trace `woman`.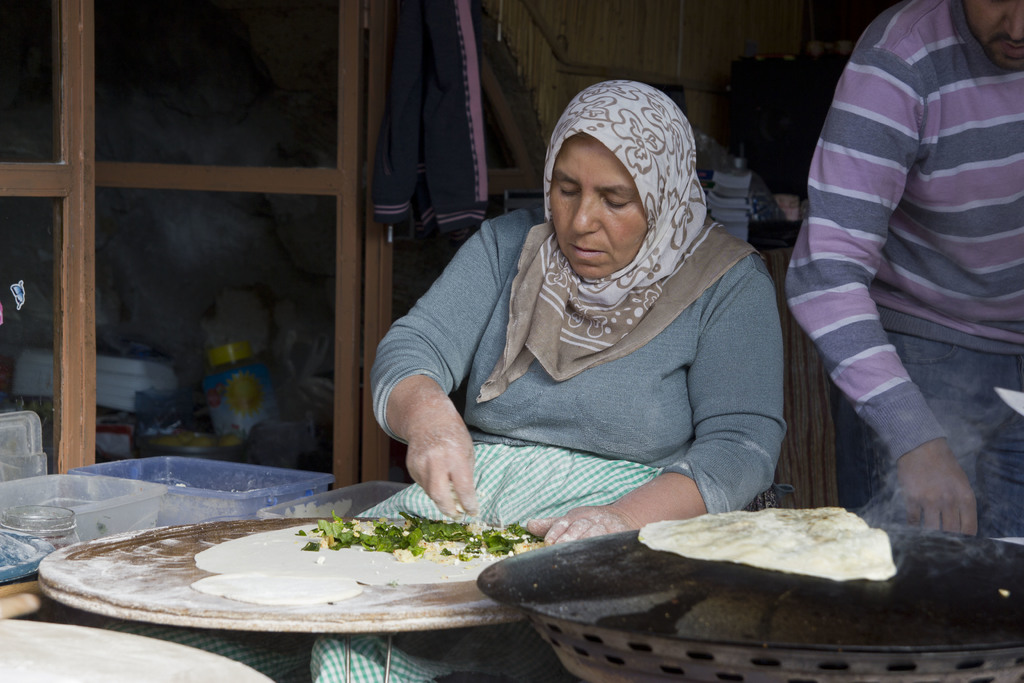
Traced to rect(360, 86, 801, 562).
